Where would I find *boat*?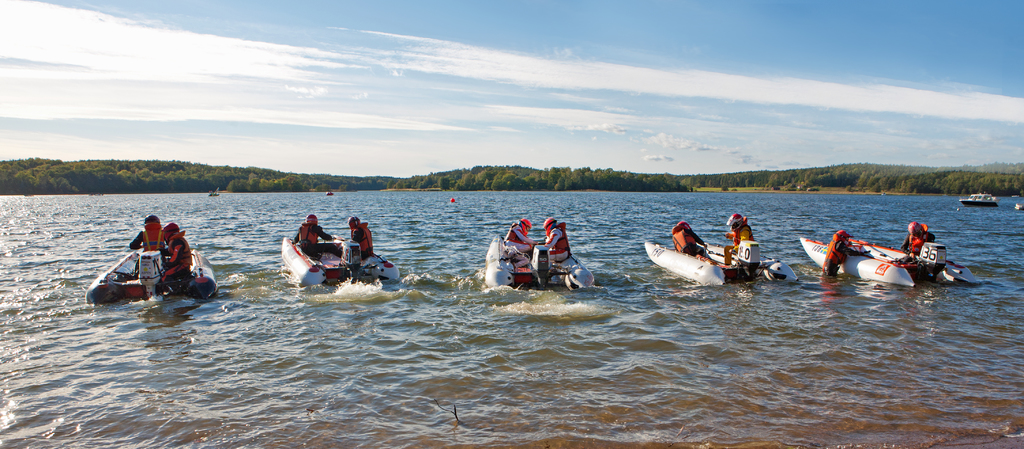
At (x1=280, y1=234, x2=406, y2=288).
